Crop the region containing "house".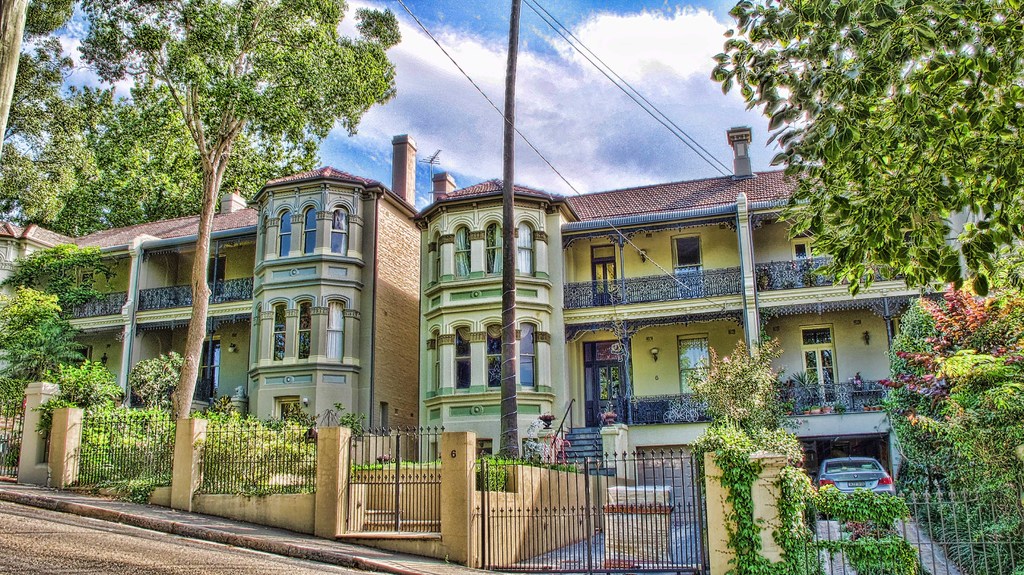
Crop region: {"left": 0, "top": 159, "right": 425, "bottom": 492}.
